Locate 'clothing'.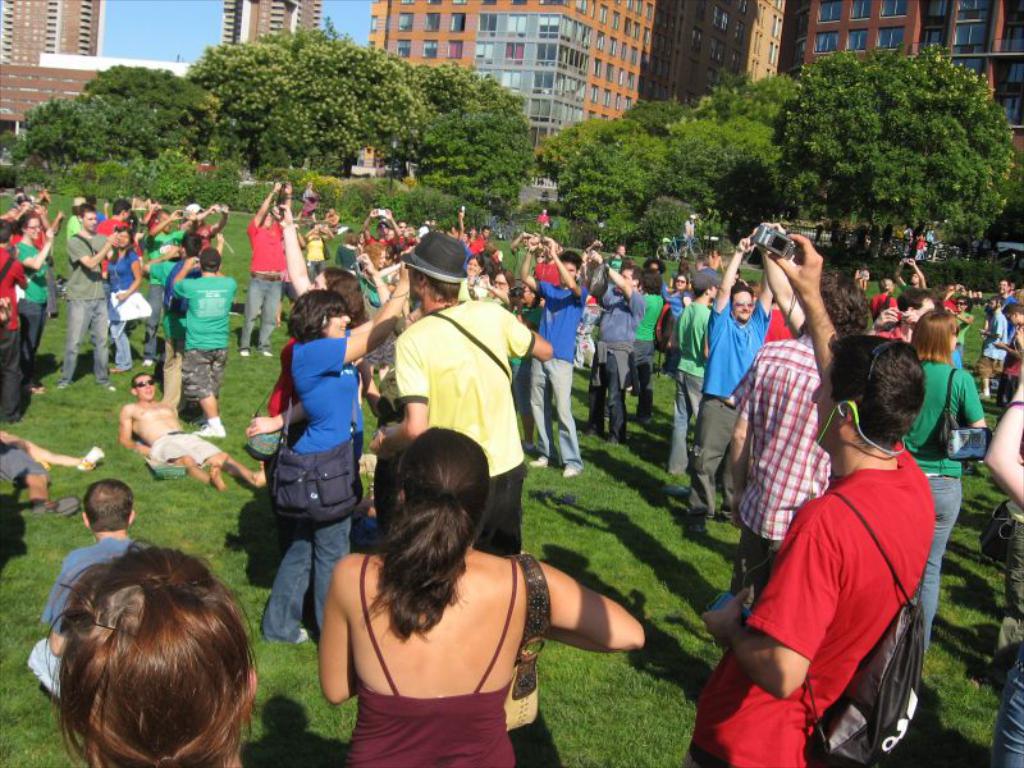
Bounding box: select_region(978, 276, 1011, 380).
